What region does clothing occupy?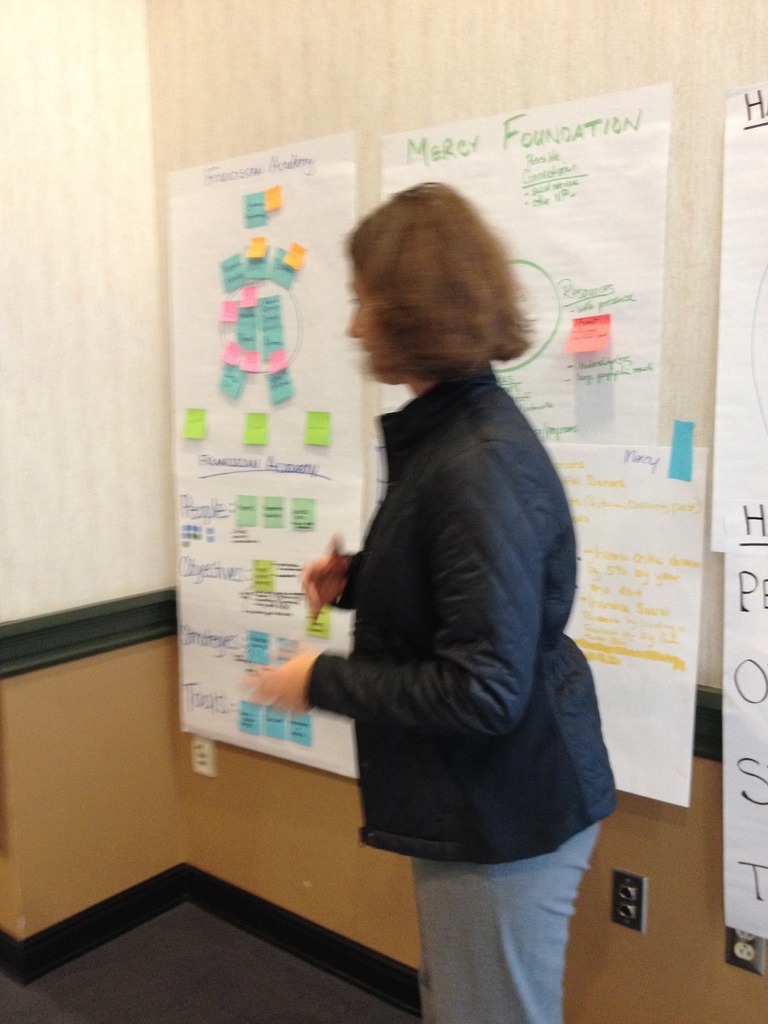
l=420, t=818, r=614, b=1023.
